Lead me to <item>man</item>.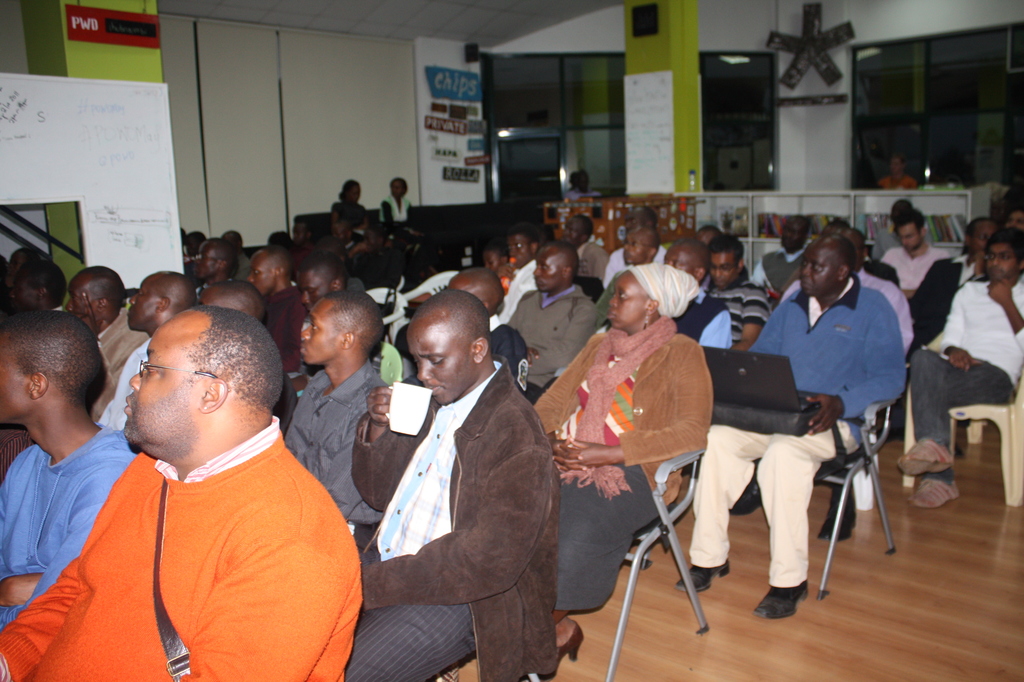
Lead to x1=0 y1=305 x2=143 y2=635.
